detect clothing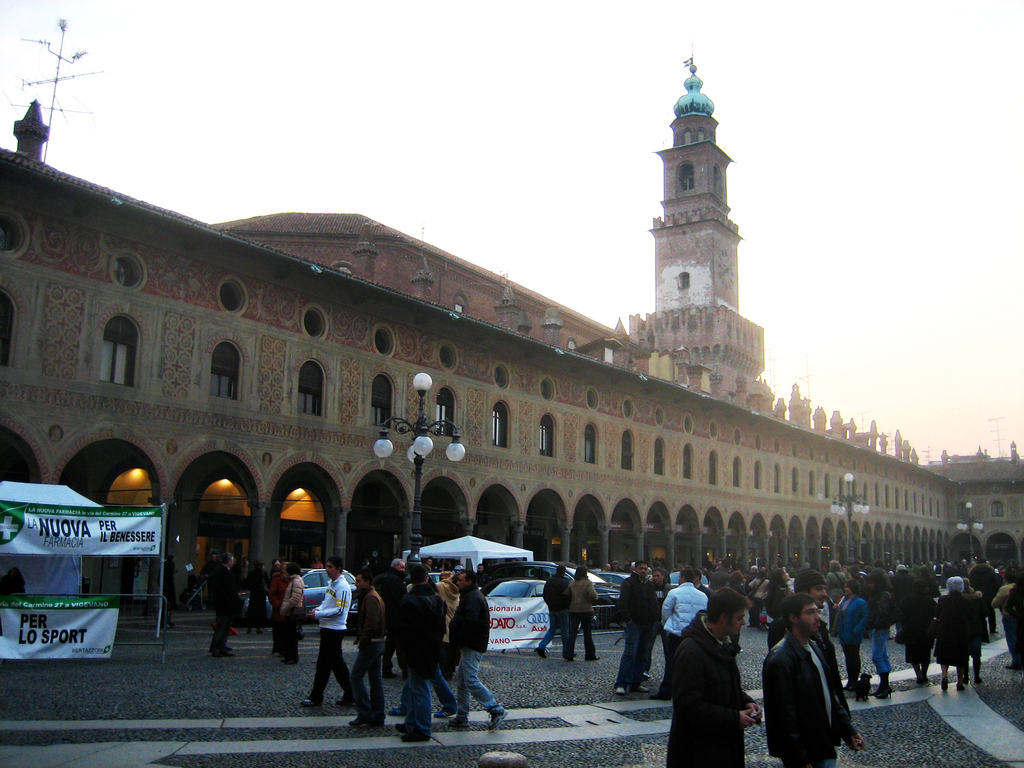
left=614, top=573, right=655, bottom=694
